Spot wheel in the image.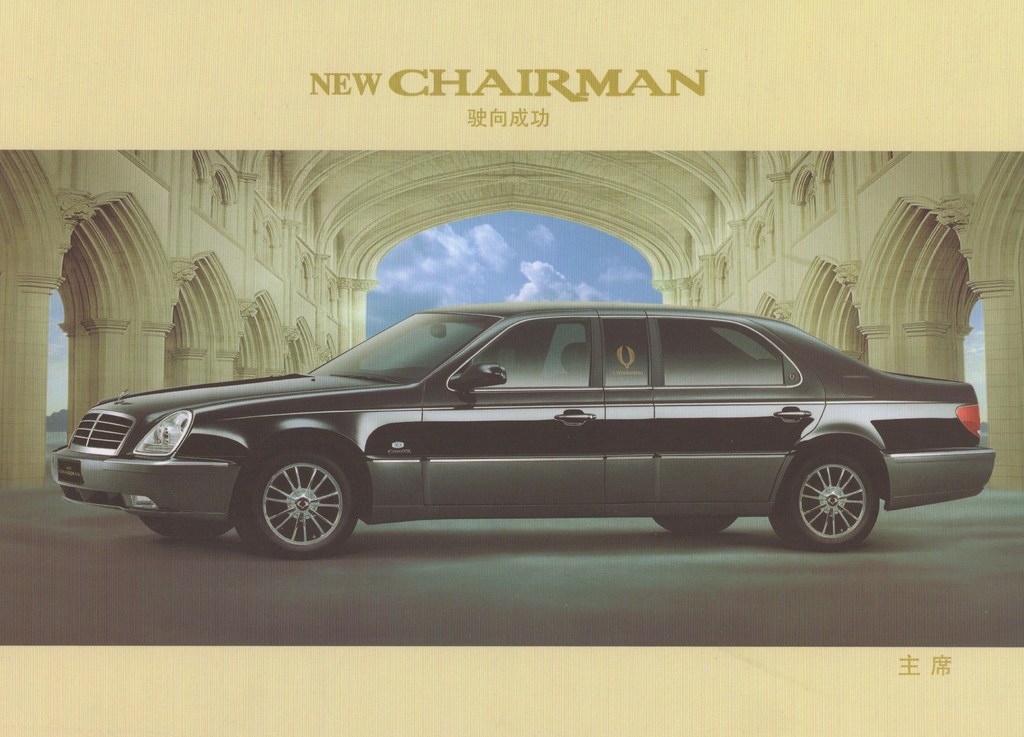
wheel found at [774,453,879,553].
